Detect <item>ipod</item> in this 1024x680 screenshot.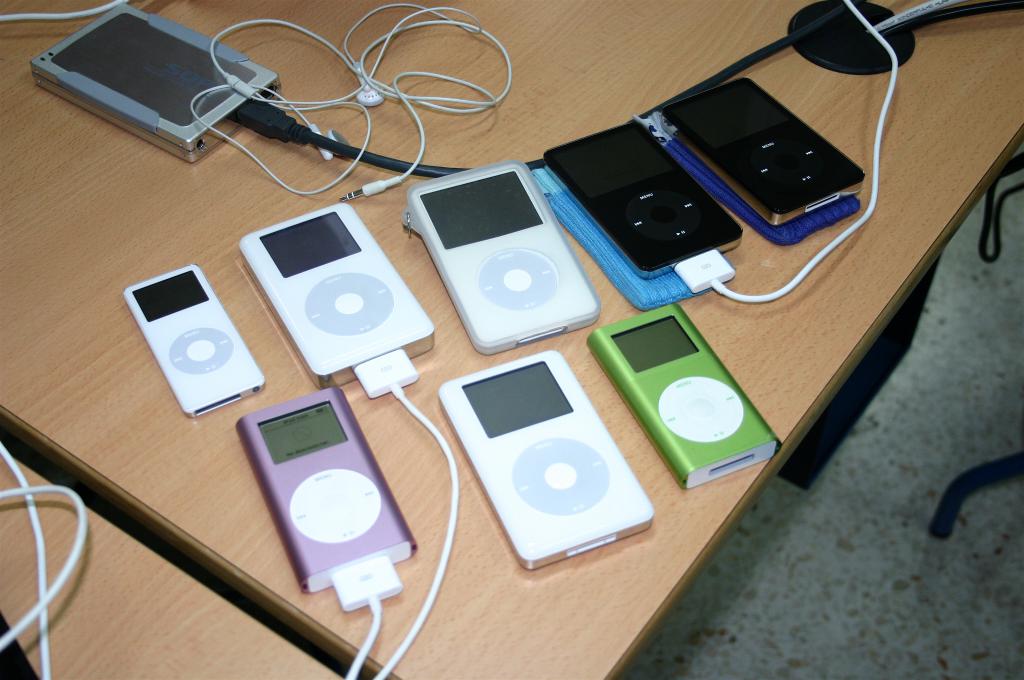
Detection: 437:350:652:571.
